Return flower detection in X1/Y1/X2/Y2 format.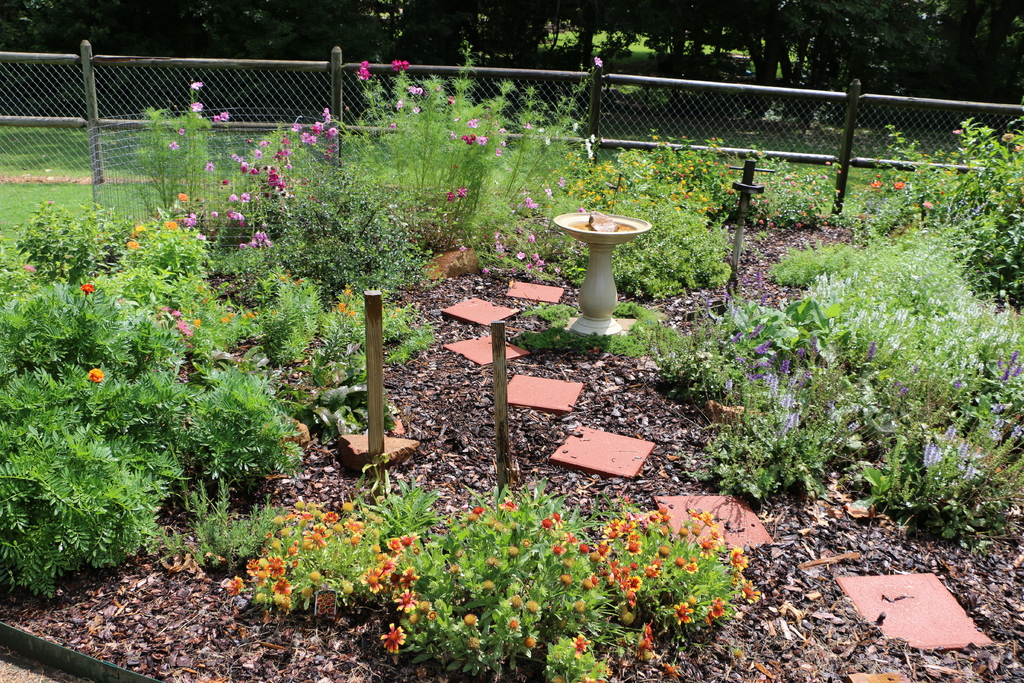
483/135/488/147.
